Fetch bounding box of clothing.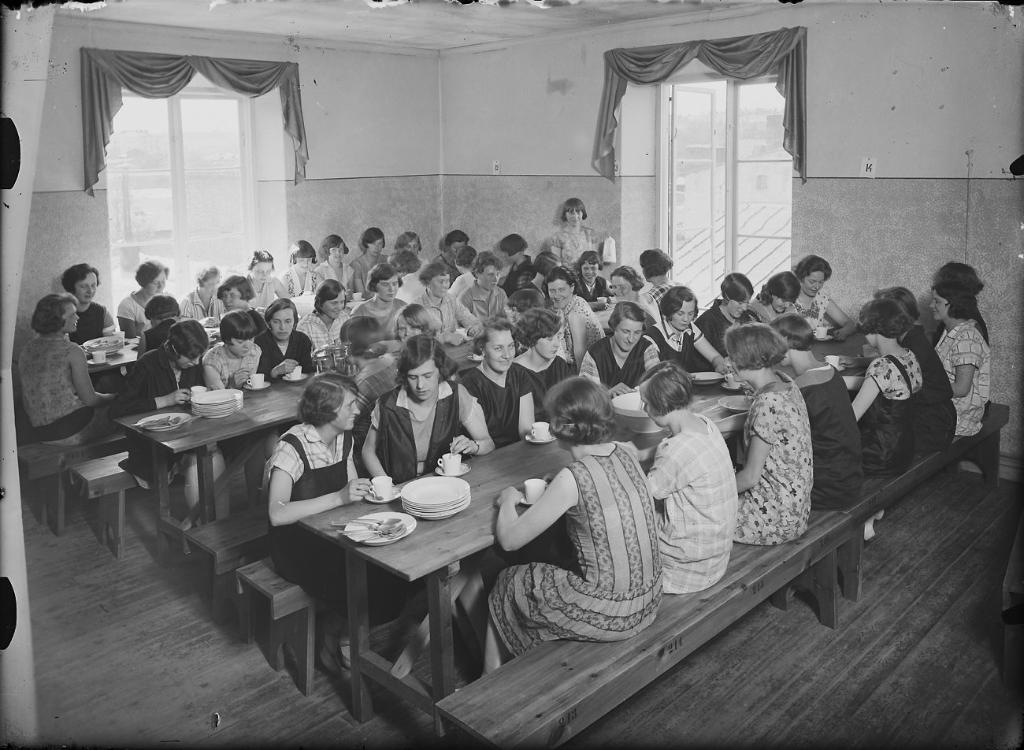
Bbox: (254, 325, 308, 372).
